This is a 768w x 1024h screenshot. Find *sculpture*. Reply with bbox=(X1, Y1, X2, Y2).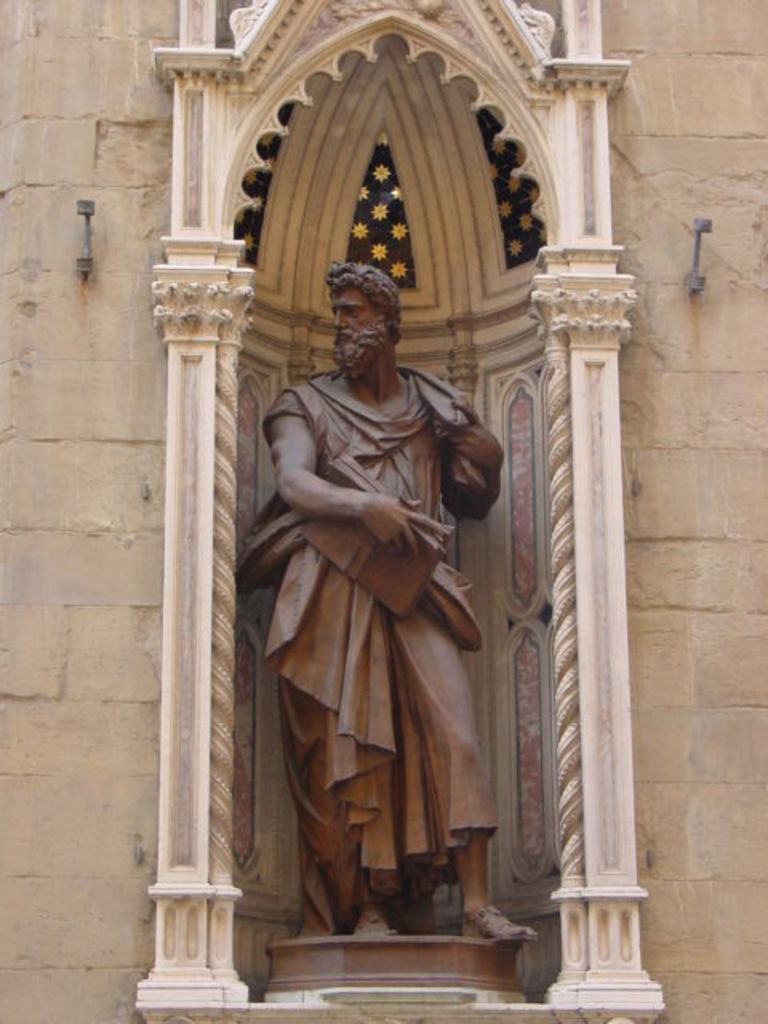
bbox=(254, 259, 530, 998).
